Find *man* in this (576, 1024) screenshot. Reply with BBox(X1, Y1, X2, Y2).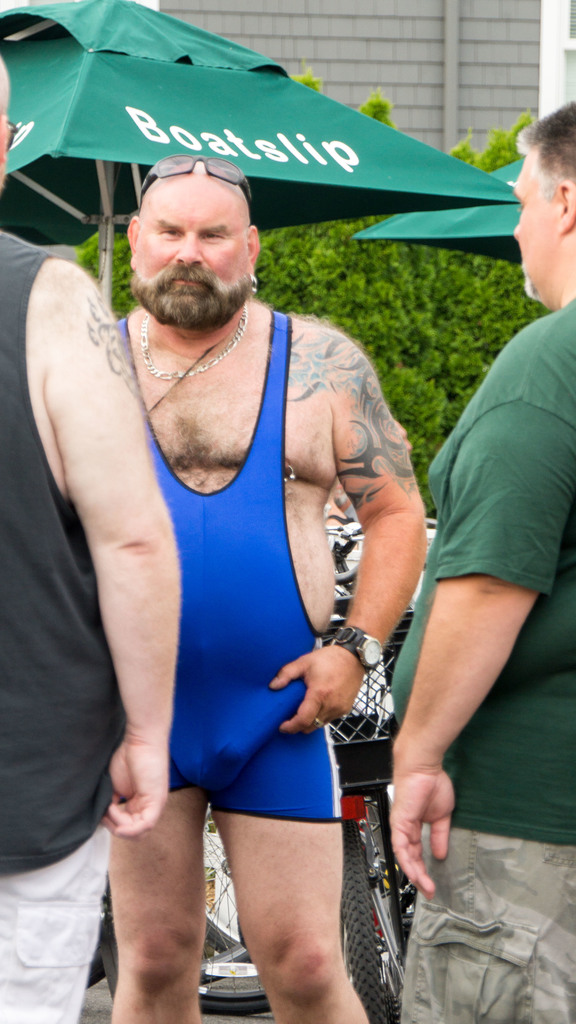
BBox(380, 91, 575, 1023).
